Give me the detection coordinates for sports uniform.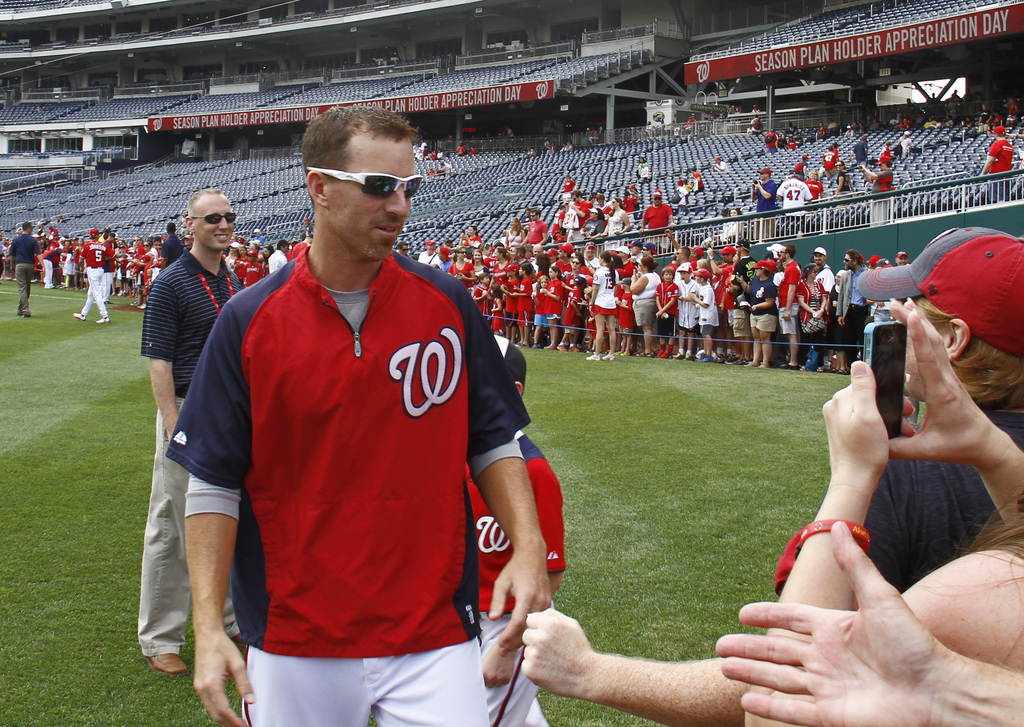
bbox=[168, 237, 536, 726].
